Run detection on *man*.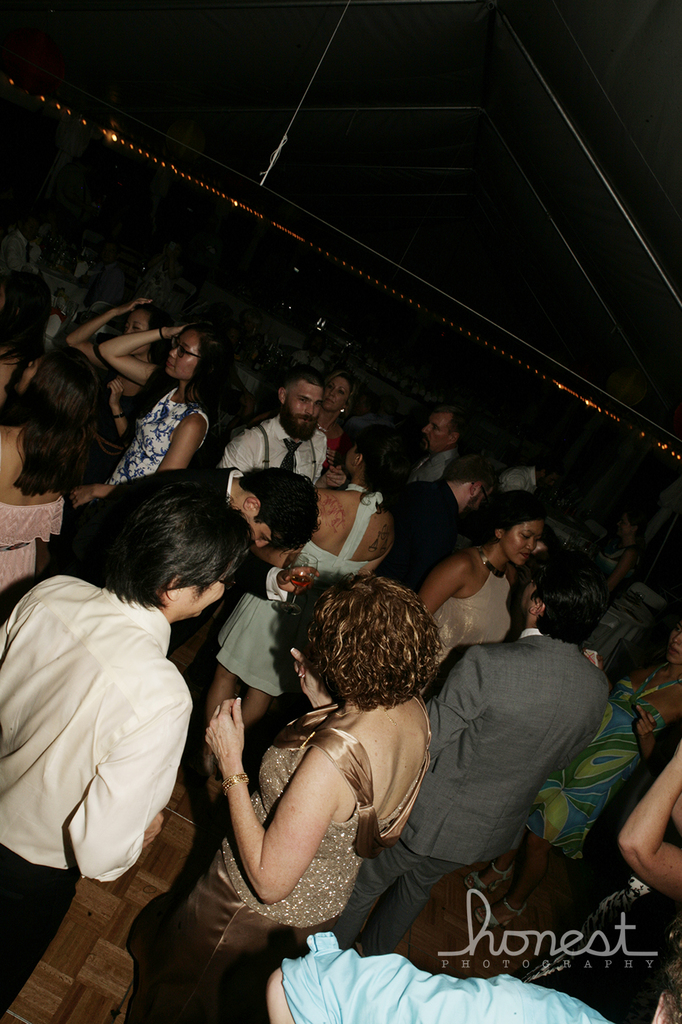
Result: rect(64, 463, 322, 607).
